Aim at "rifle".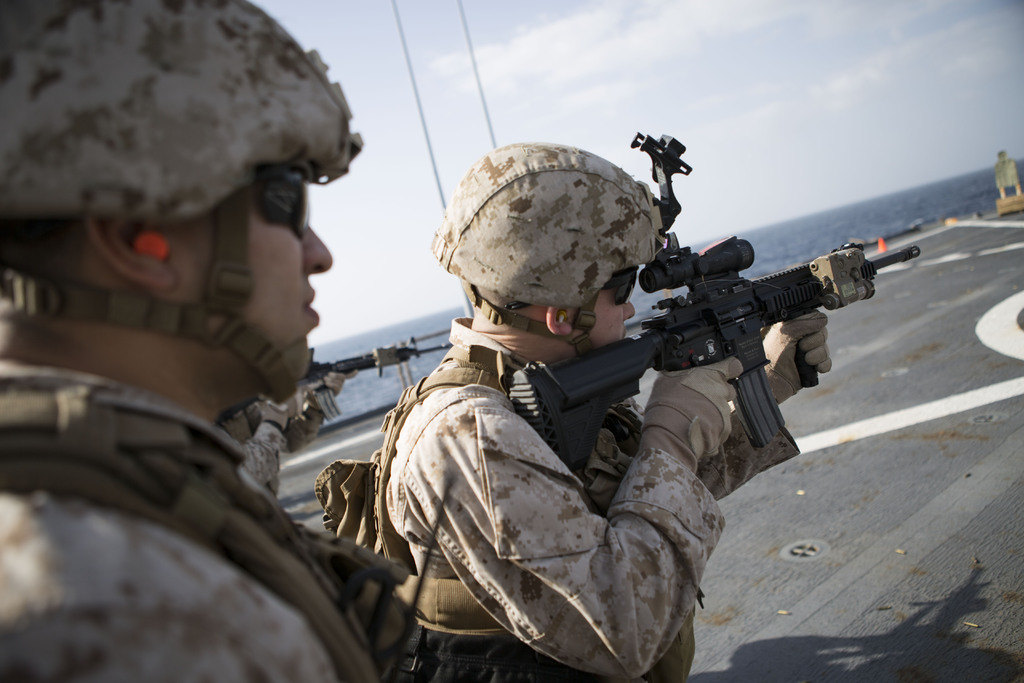
Aimed at {"x1": 296, "y1": 342, "x2": 453, "y2": 418}.
